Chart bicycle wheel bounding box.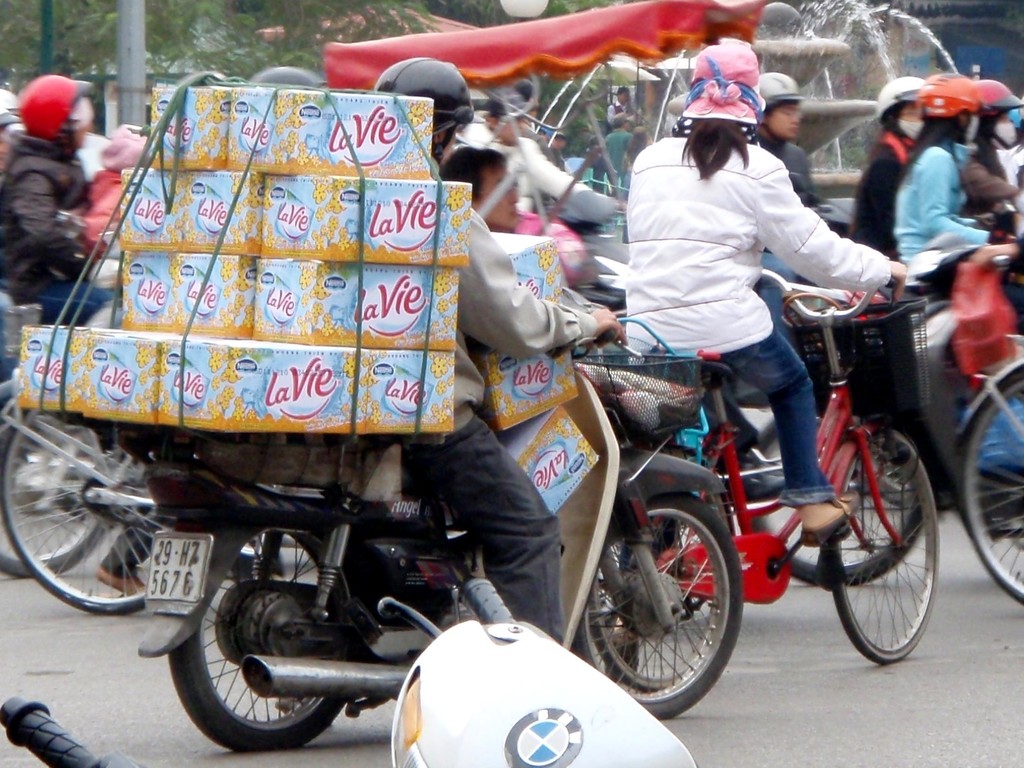
Charted: detection(956, 364, 1023, 614).
